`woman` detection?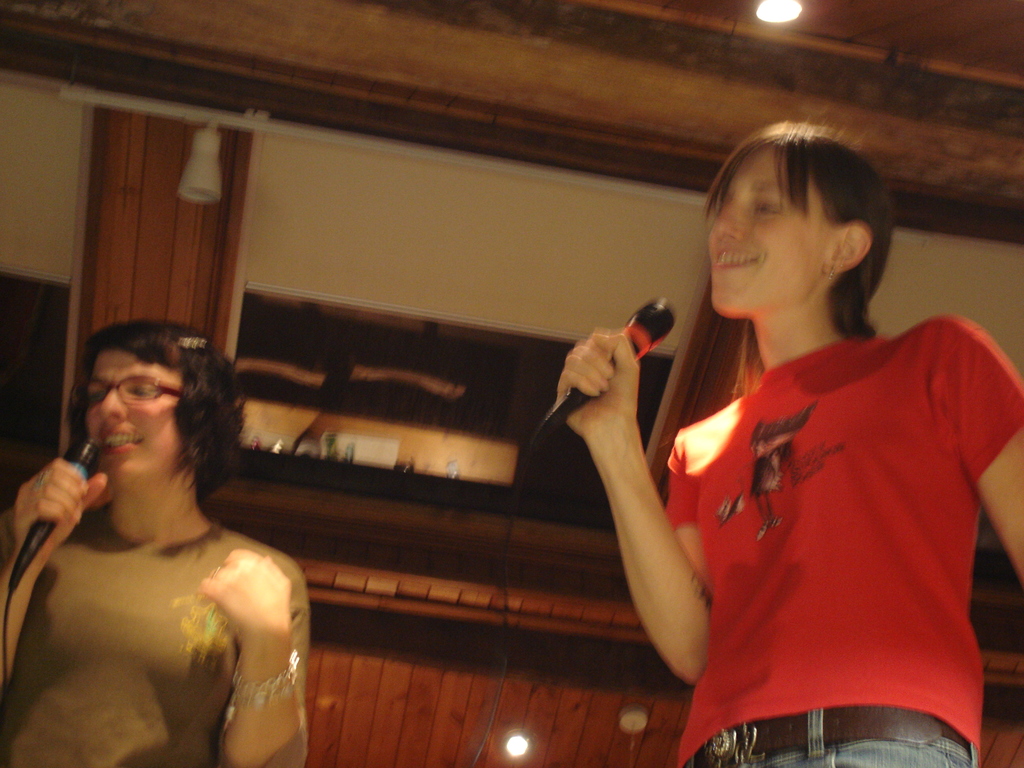
[530, 129, 1023, 767]
